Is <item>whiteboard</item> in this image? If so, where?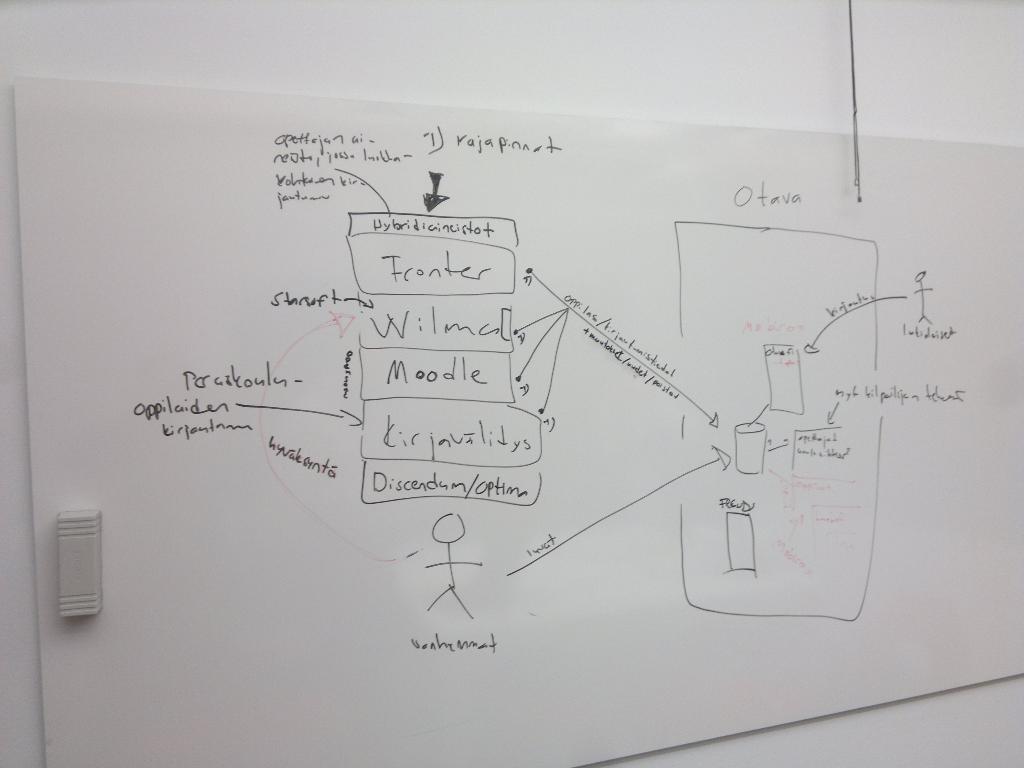
Yes, at l=12, t=68, r=1023, b=767.
